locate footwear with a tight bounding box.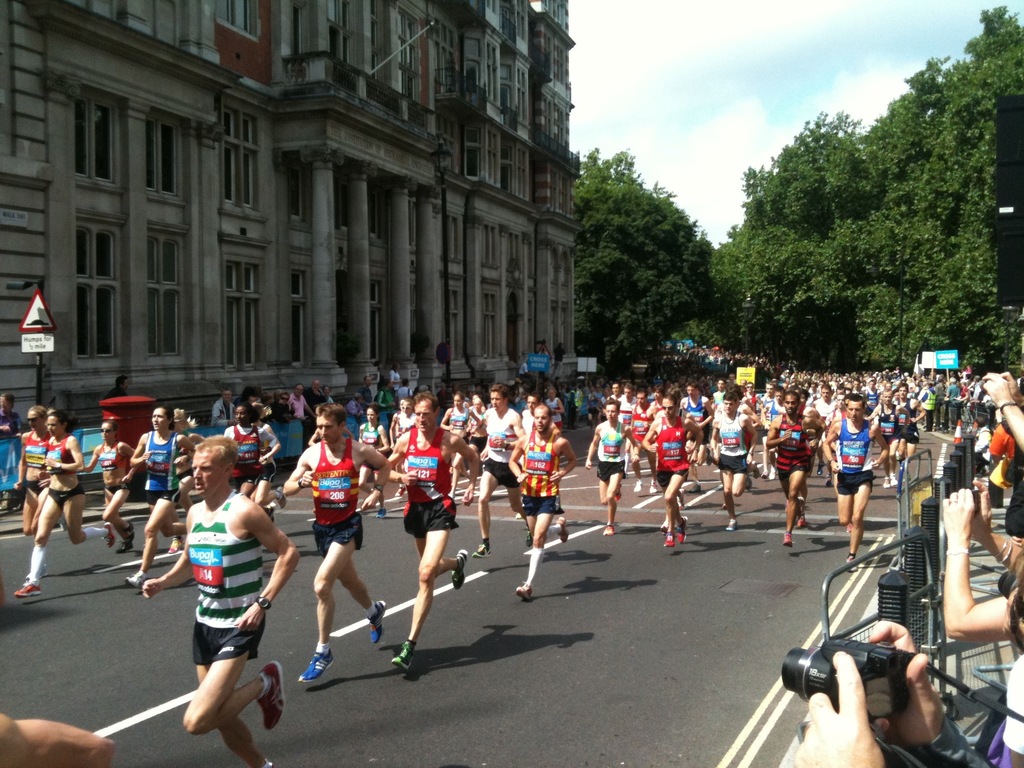
[451, 548, 466, 591].
